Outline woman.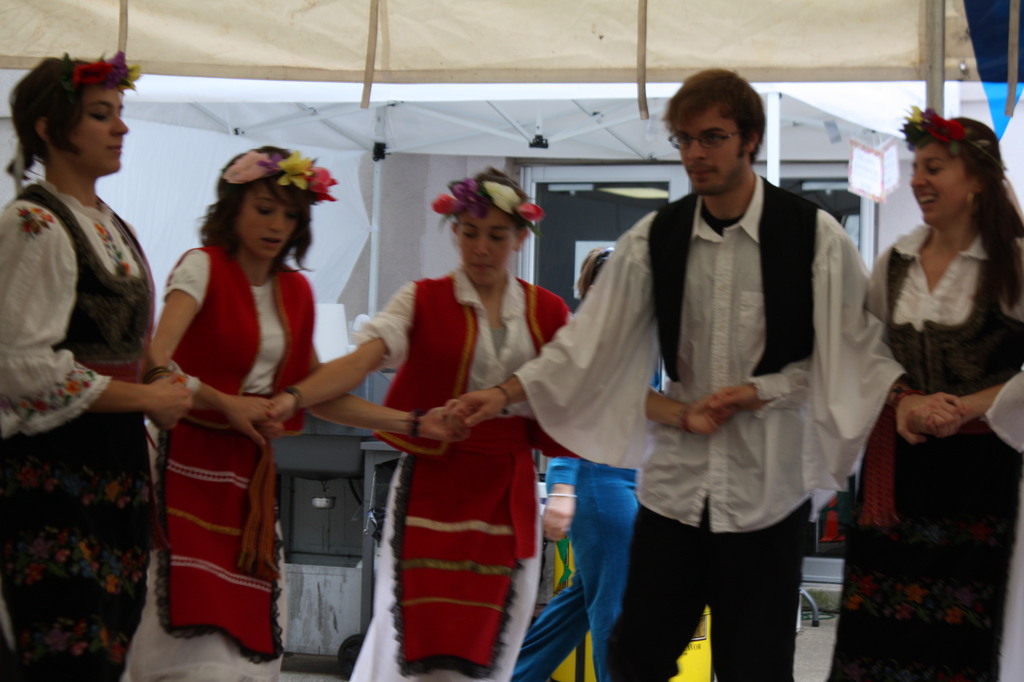
Outline: pyautogui.locateOnScreen(0, 52, 211, 681).
